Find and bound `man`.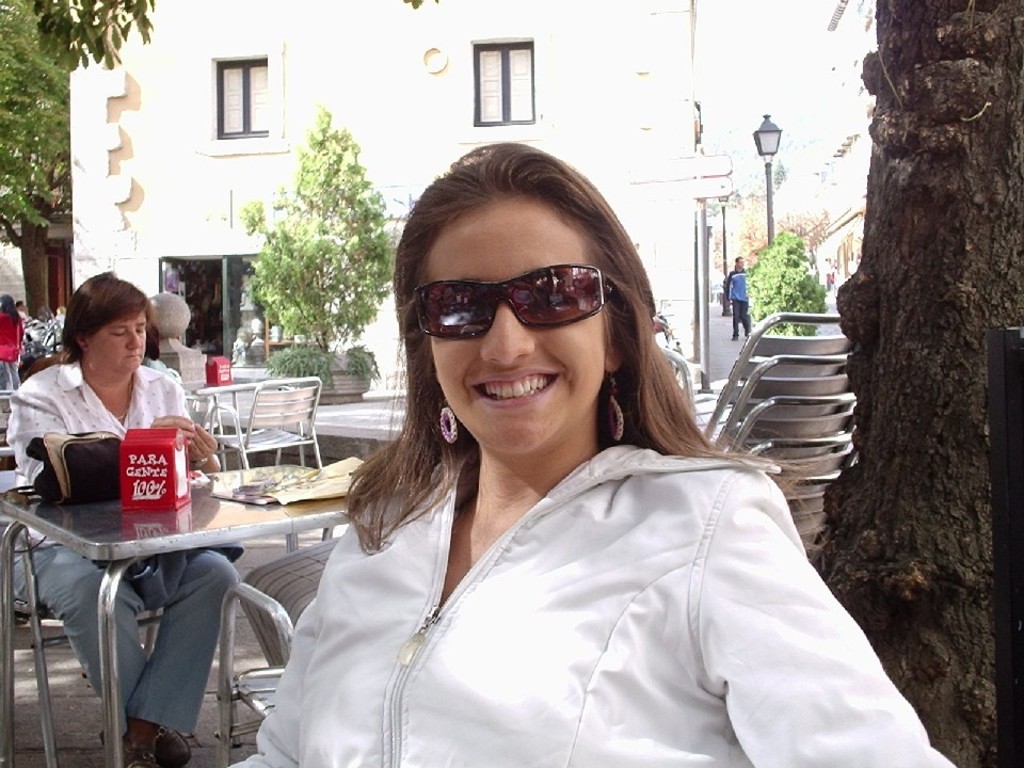
Bound: rect(715, 252, 754, 341).
